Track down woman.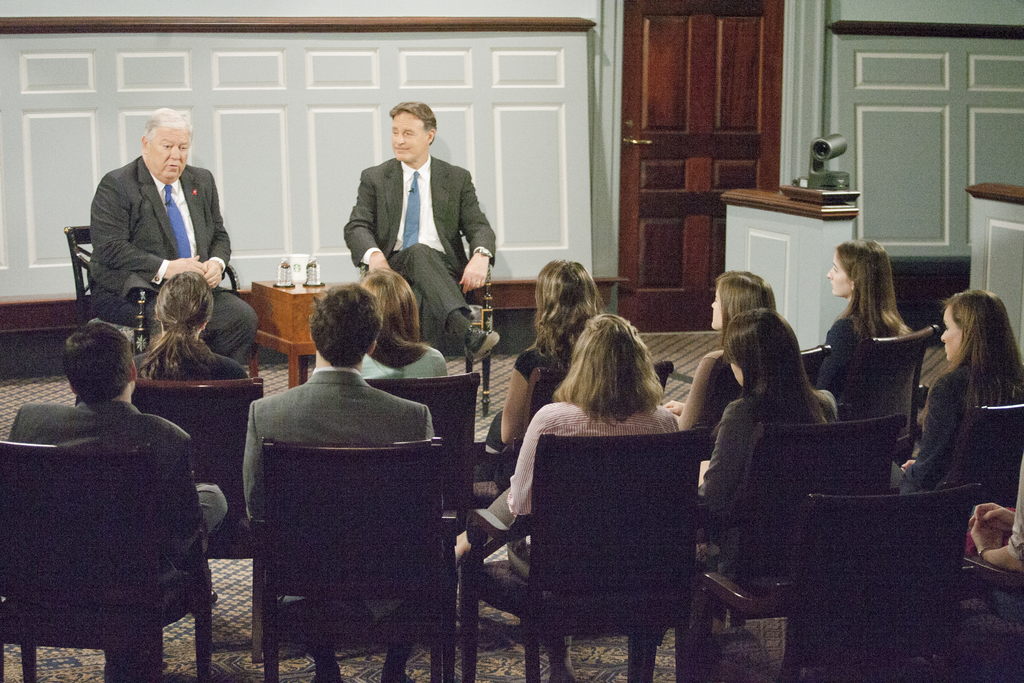
Tracked to 360:266:451:377.
